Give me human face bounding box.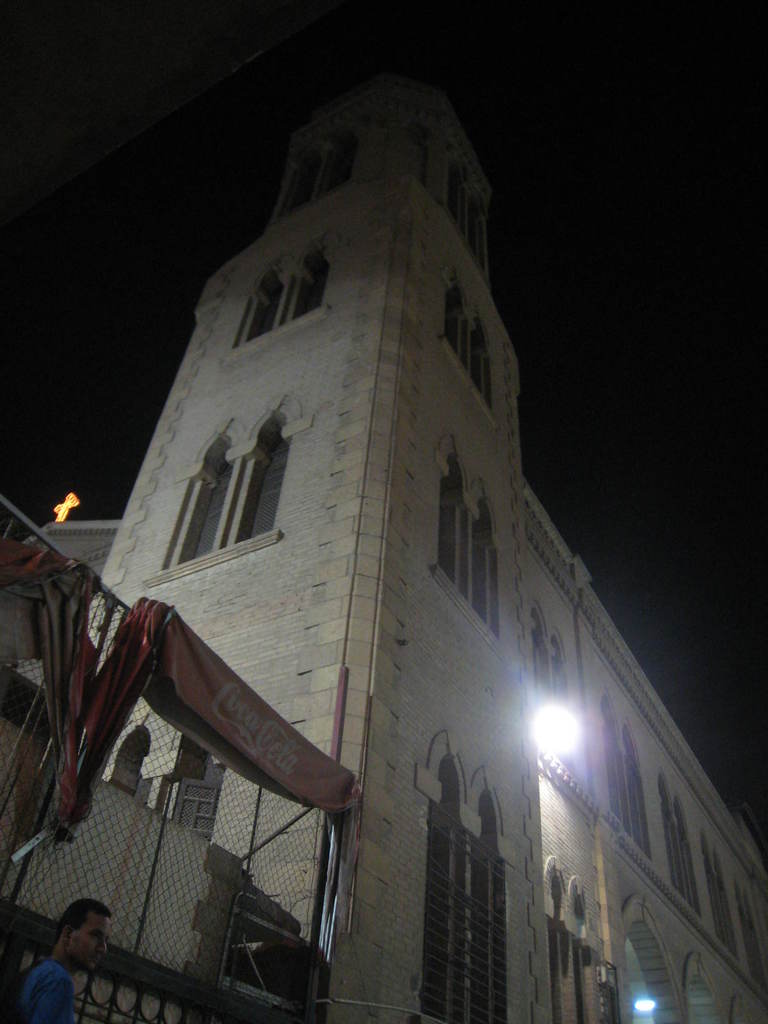
left=74, top=921, right=107, bottom=973.
